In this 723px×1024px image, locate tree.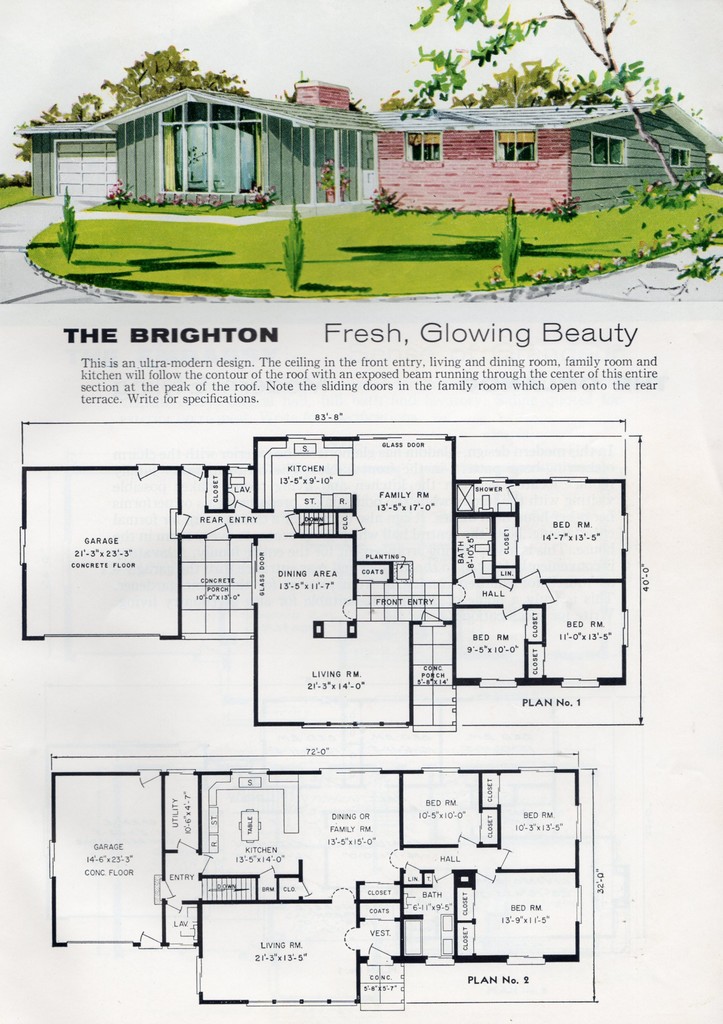
Bounding box: [378,60,615,113].
